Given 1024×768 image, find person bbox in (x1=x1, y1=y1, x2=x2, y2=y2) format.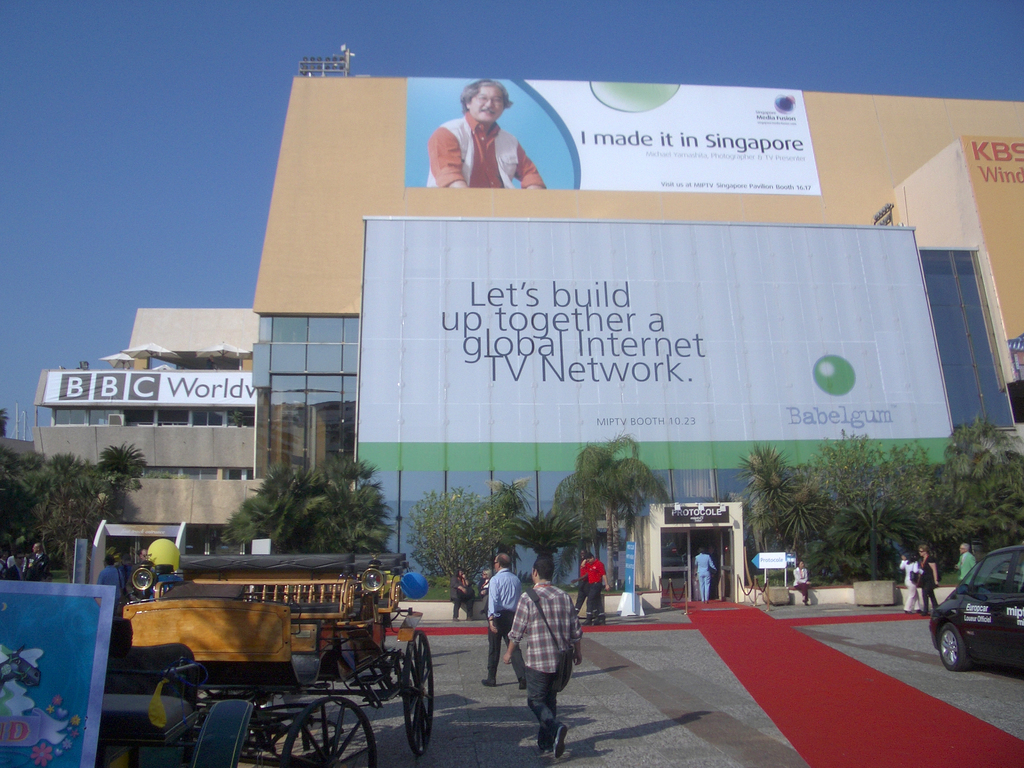
(x1=474, y1=568, x2=492, y2=614).
